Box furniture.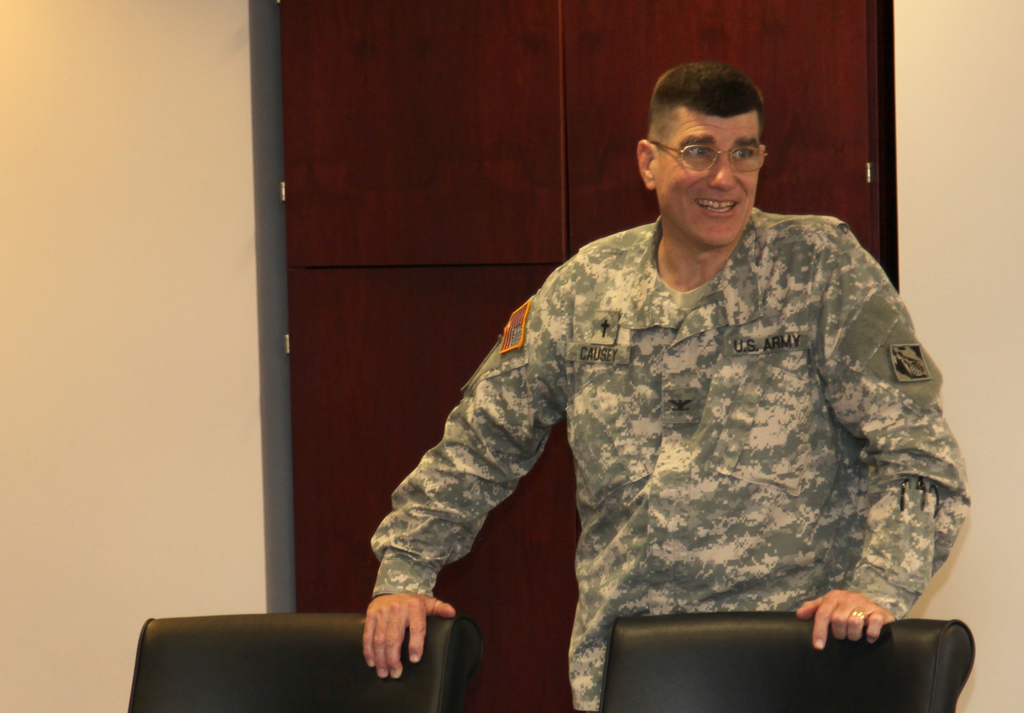
box=[598, 610, 980, 712].
